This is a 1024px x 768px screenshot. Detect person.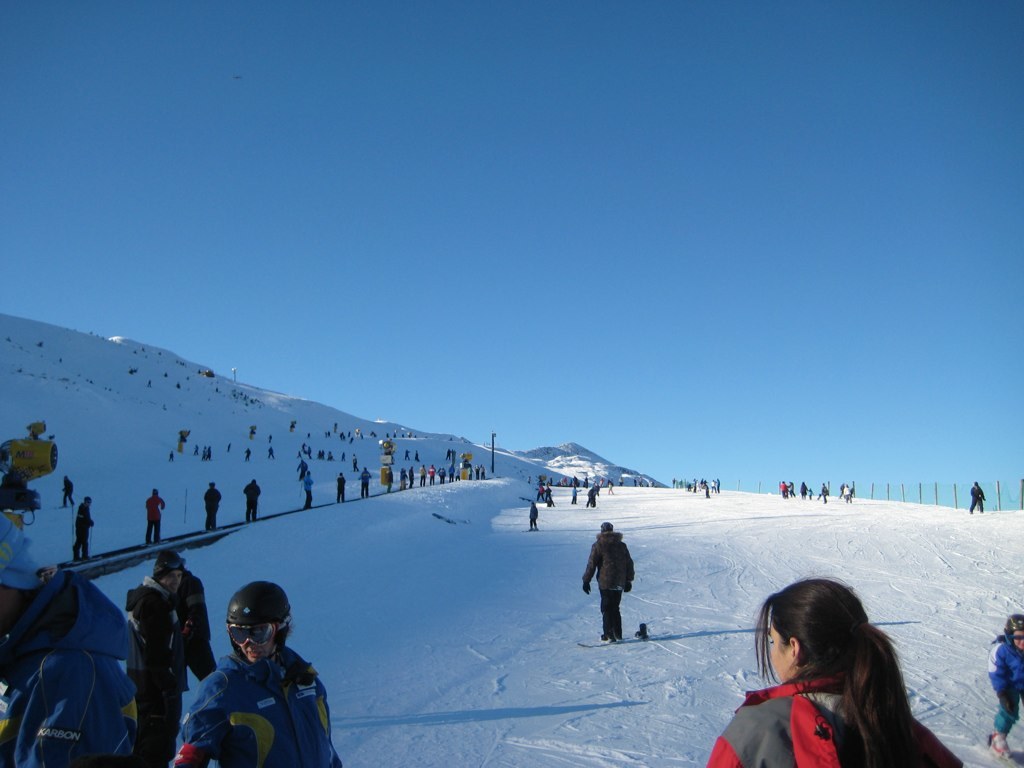
[x1=338, y1=476, x2=346, y2=504].
